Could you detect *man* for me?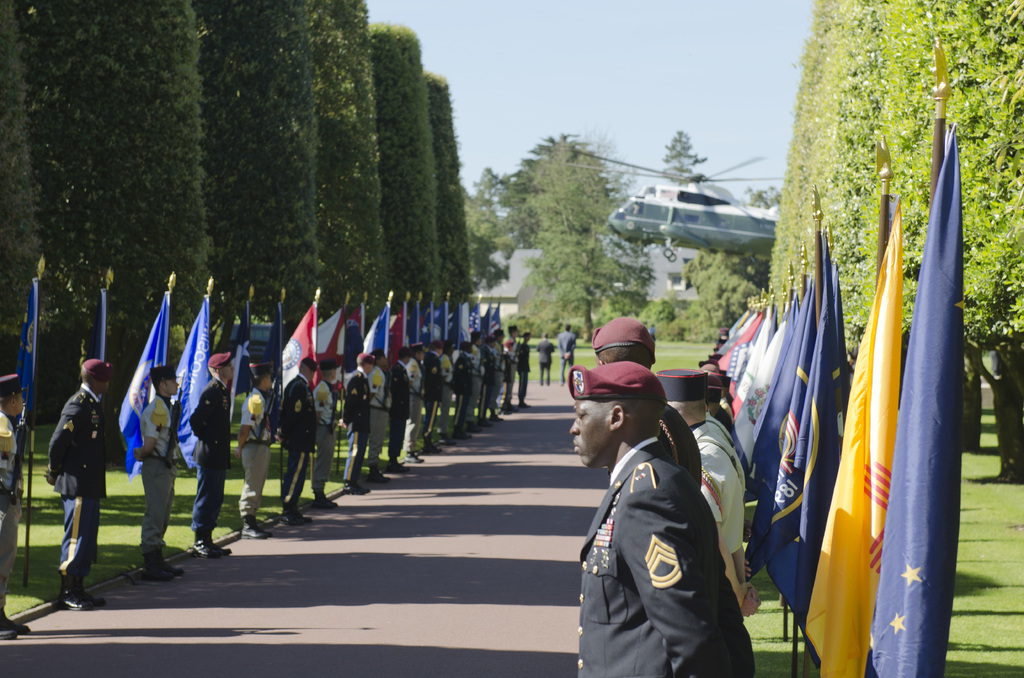
Detection result: 588/314/705/493.
